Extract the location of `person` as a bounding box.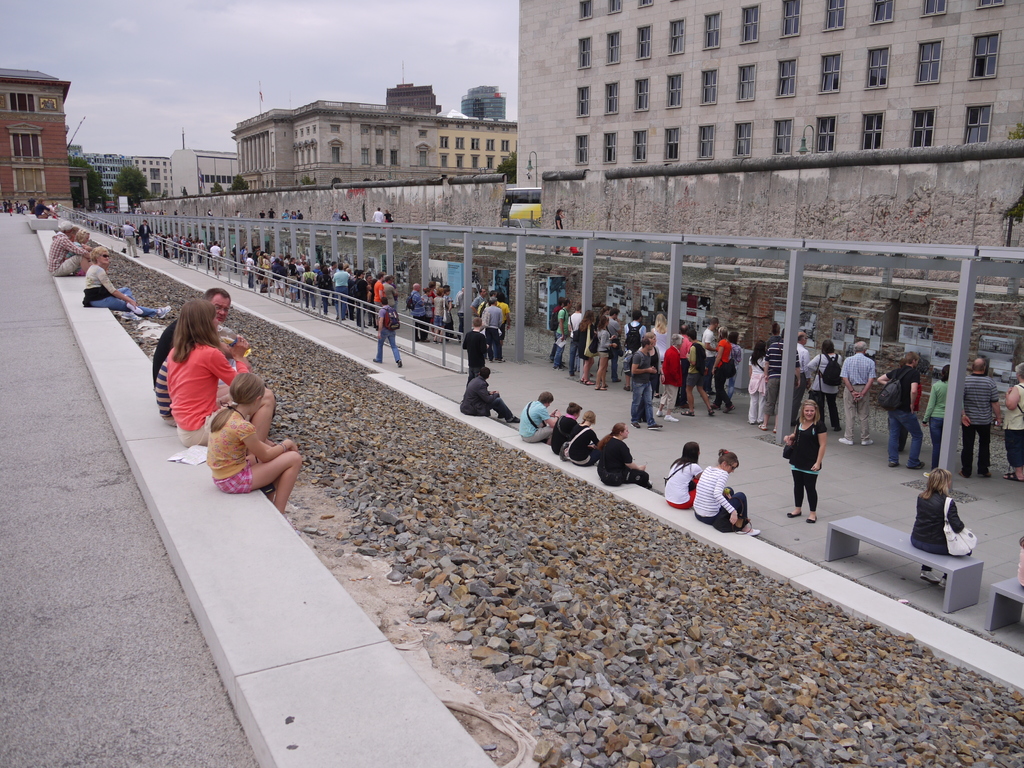
pyautogui.locateOnScreen(550, 404, 582, 456).
